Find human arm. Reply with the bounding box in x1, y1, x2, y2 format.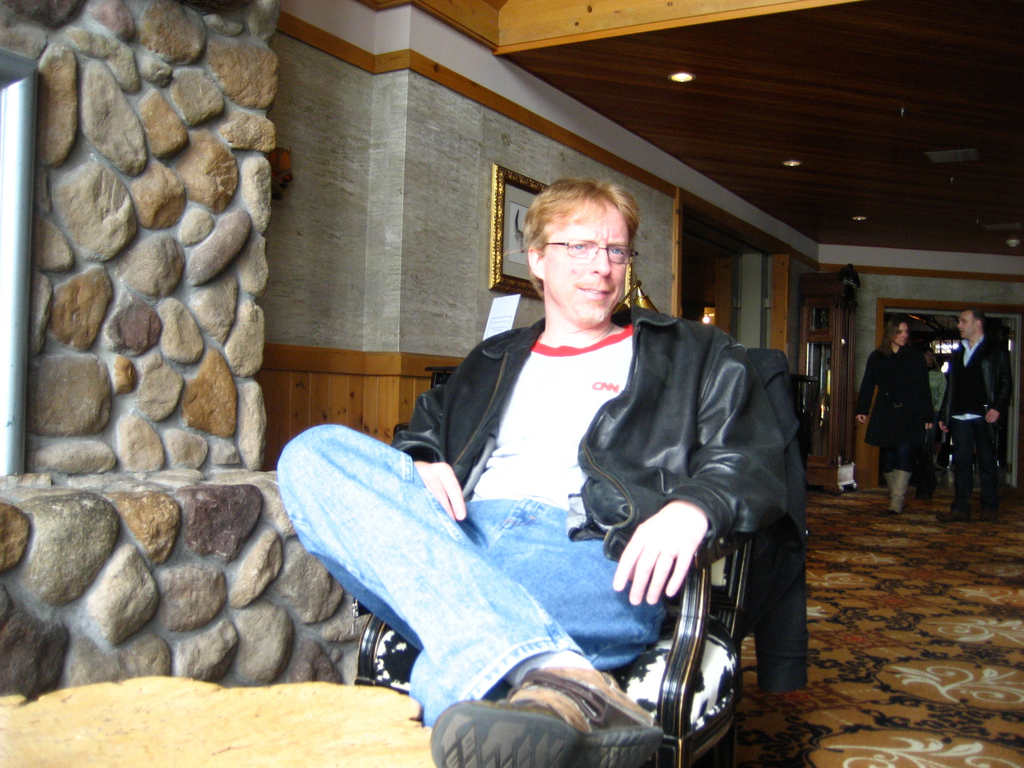
374, 328, 486, 524.
